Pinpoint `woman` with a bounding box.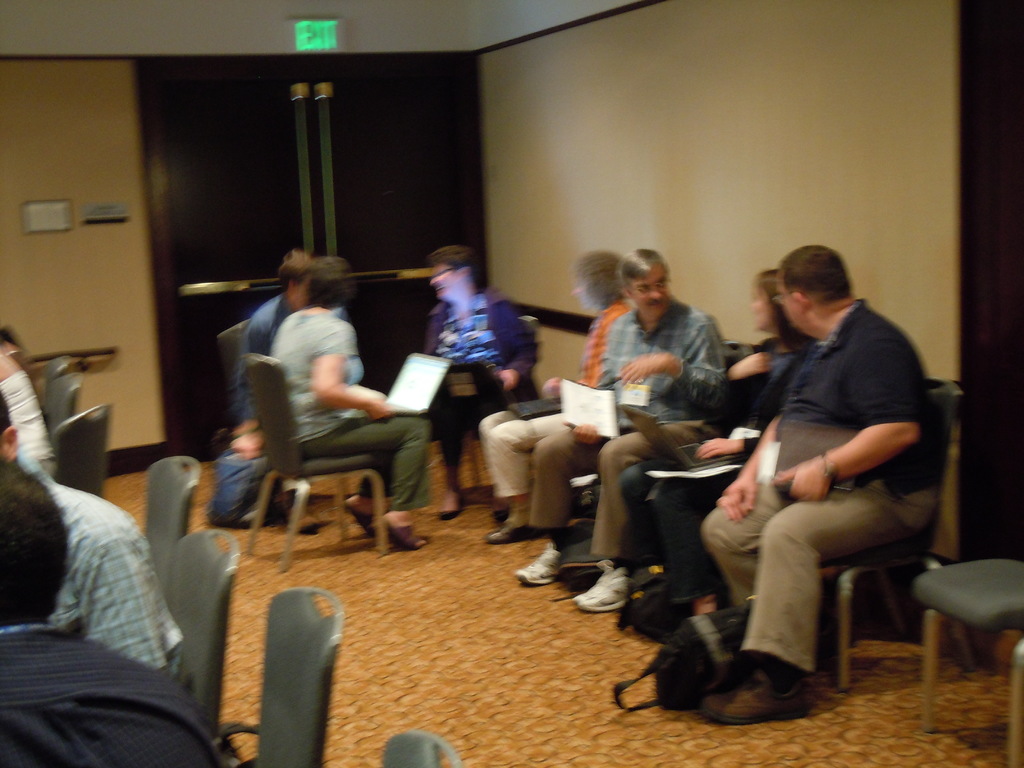
l=473, t=250, r=649, b=534.
